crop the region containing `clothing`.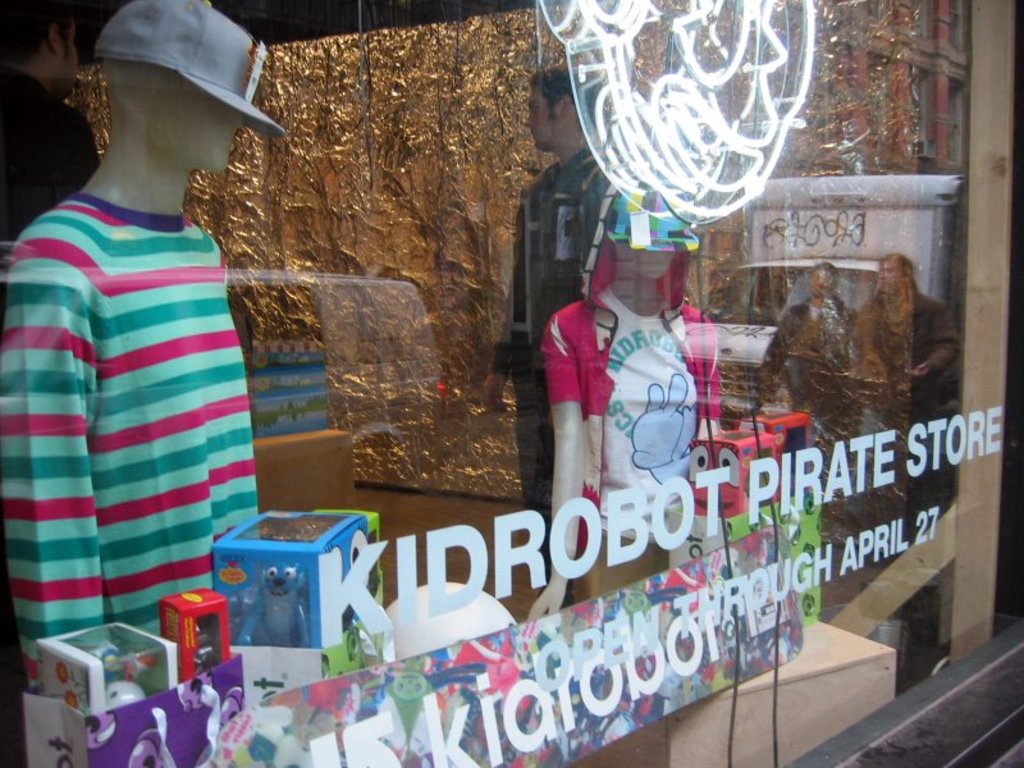
Crop region: (492,154,675,522).
